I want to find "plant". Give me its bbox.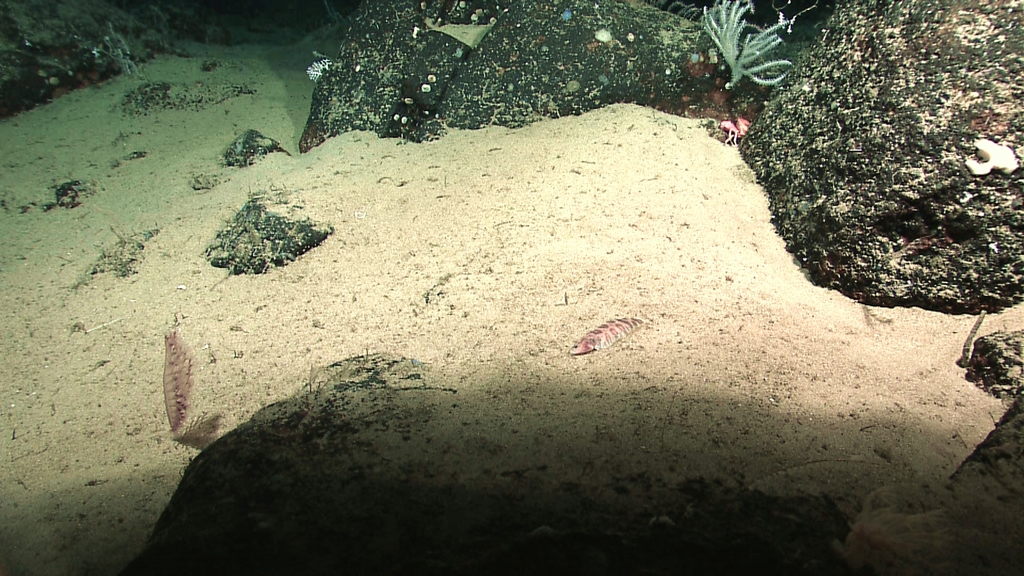
<region>186, 179, 334, 271</region>.
